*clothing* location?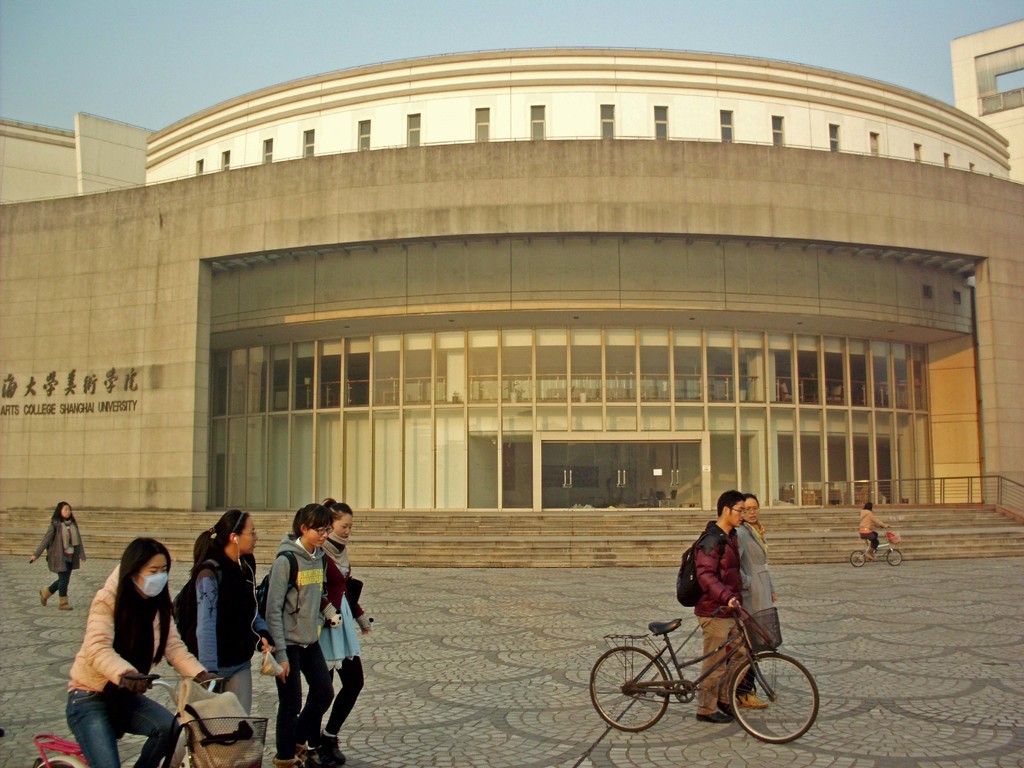
select_region(63, 561, 207, 767)
